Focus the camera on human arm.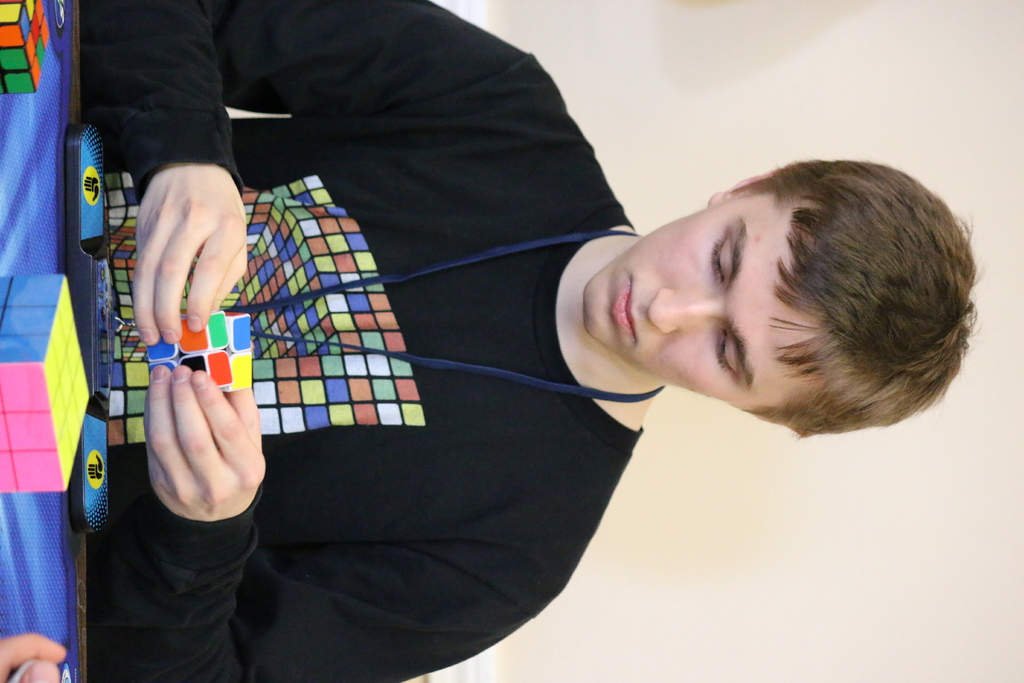
Focus region: bbox=(141, 356, 569, 682).
